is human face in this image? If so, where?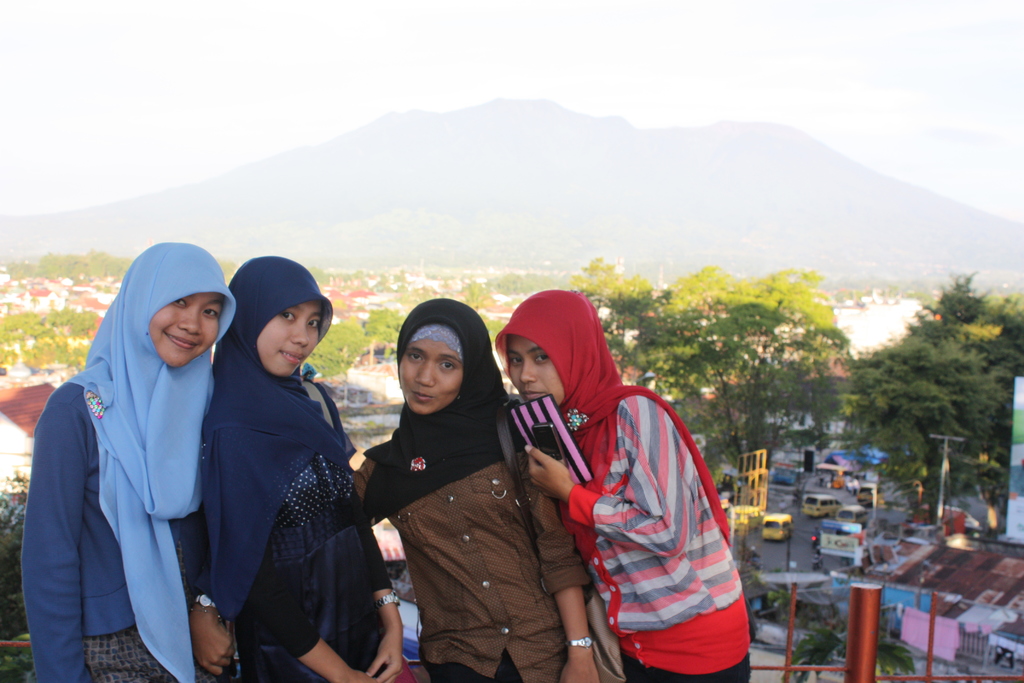
Yes, at [147,293,221,374].
